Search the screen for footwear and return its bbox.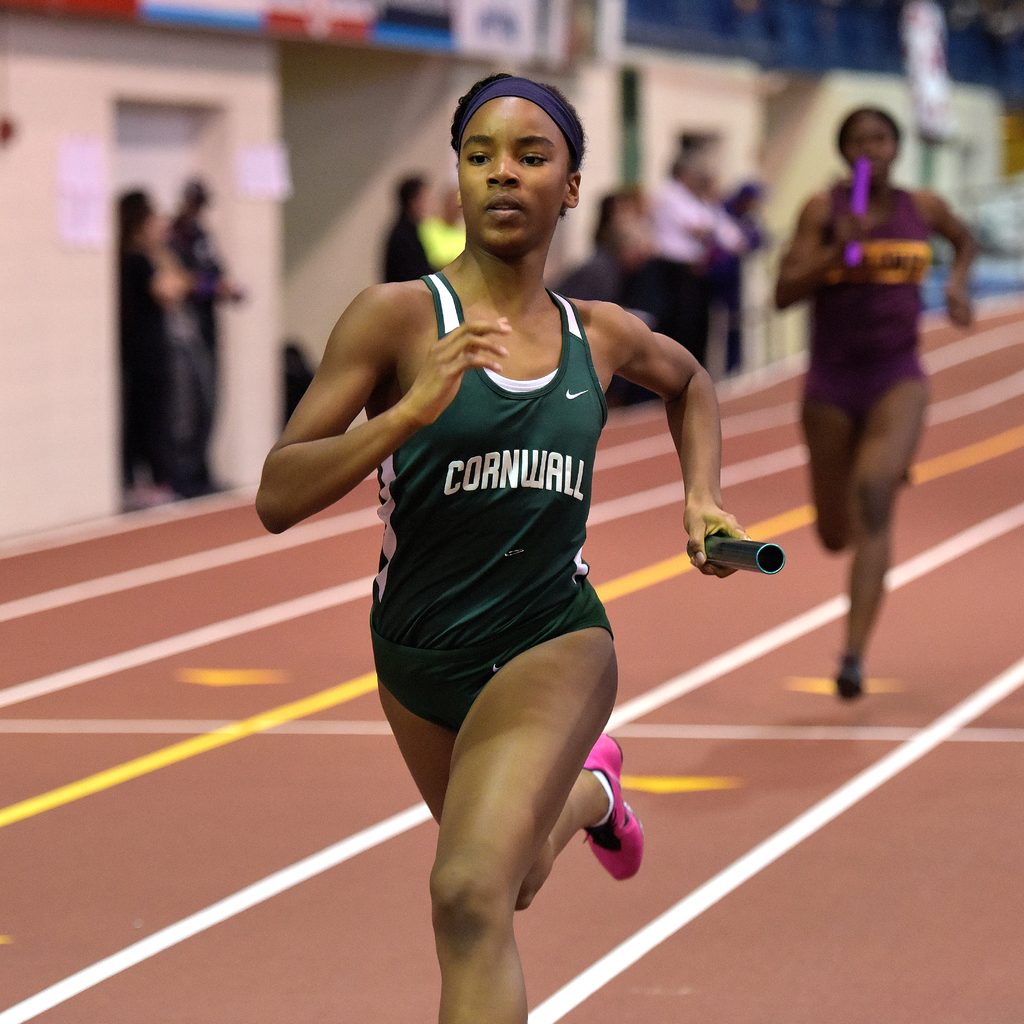
Found: BBox(588, 733, 652, 922).
